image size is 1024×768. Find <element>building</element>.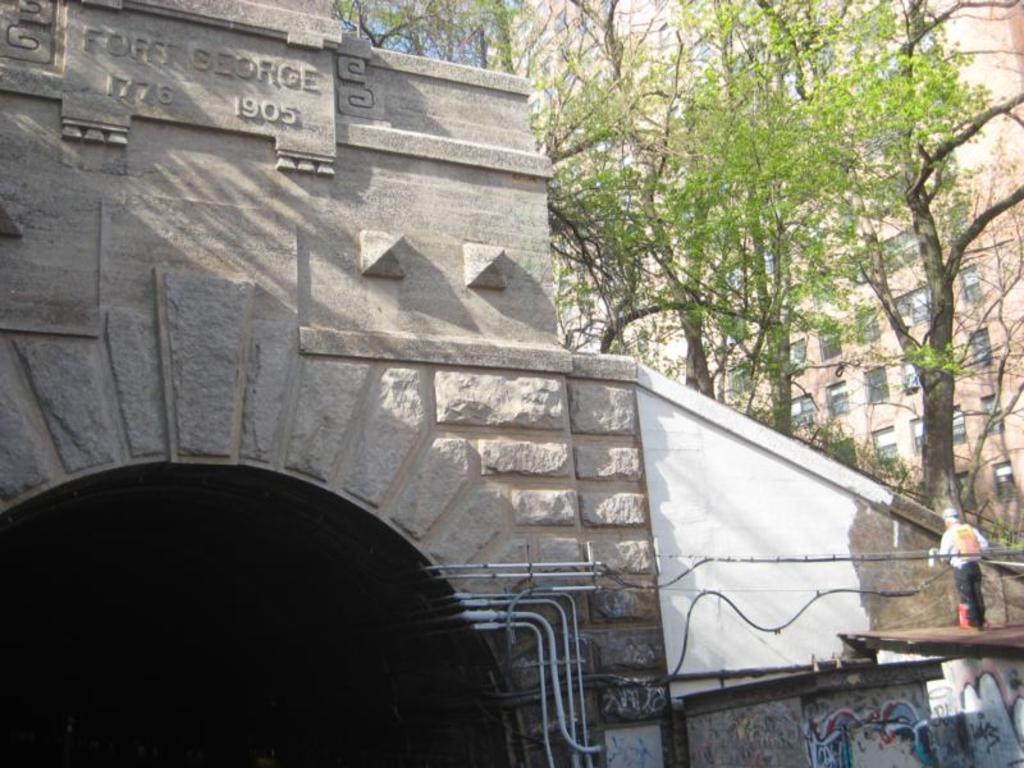
l=3, t=0, r=1023, b=767.
